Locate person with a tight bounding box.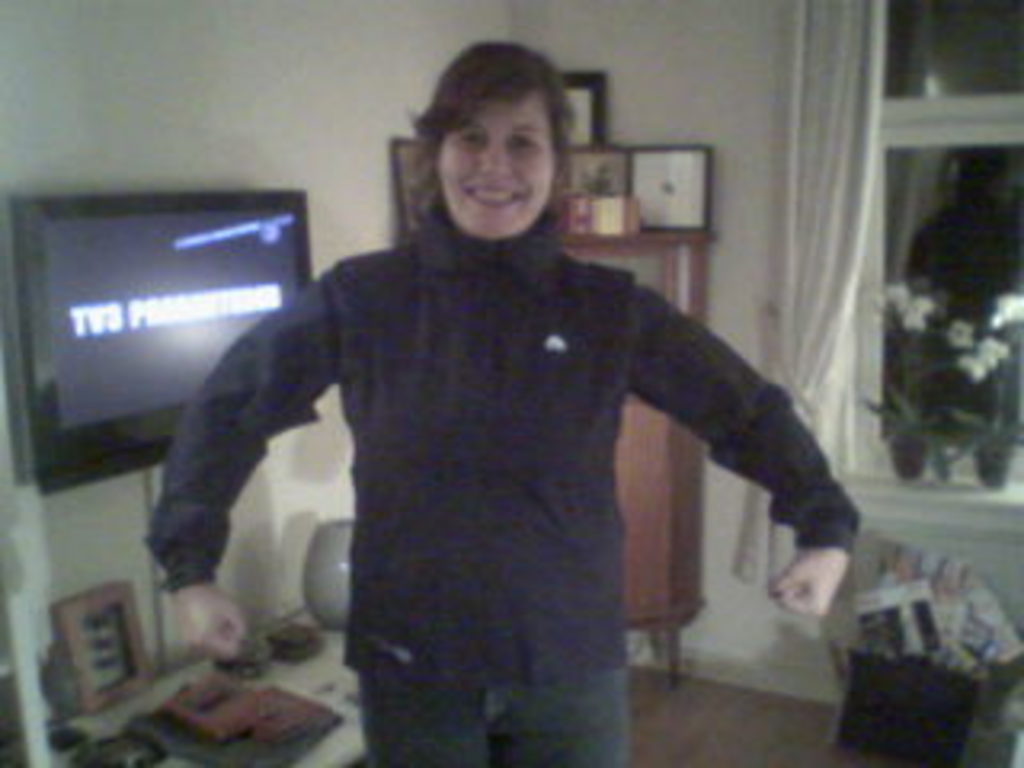
<region>150, 38, 880, 765</region>.
